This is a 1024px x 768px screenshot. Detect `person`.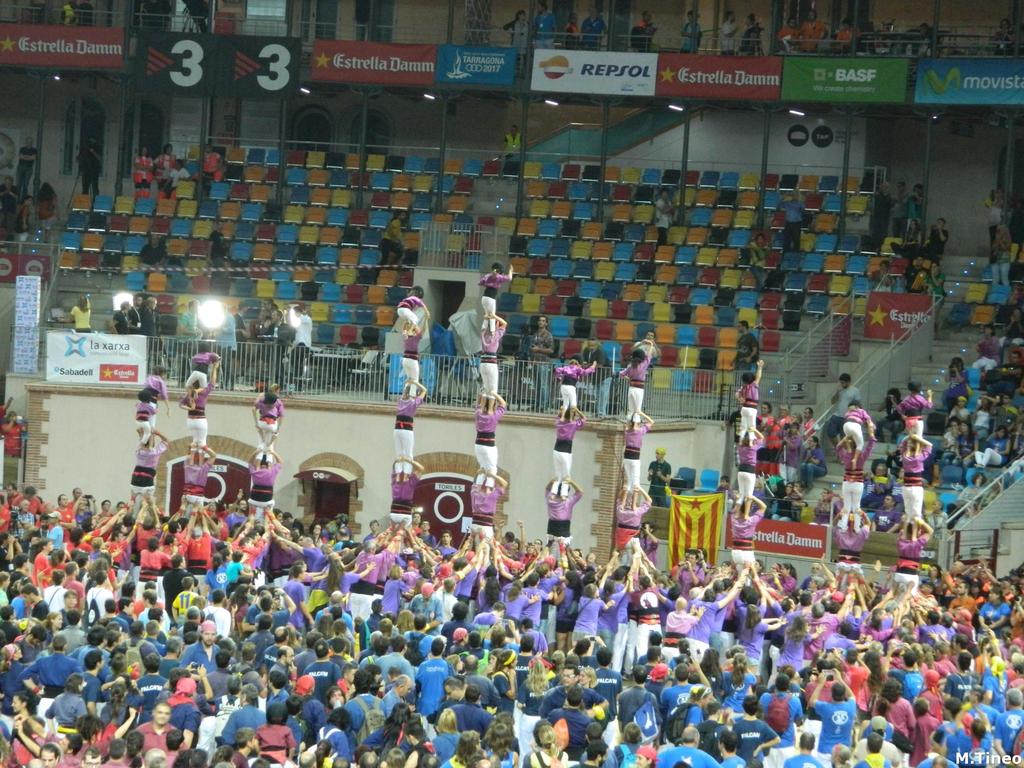
locate(15, 136, 35, 189).
